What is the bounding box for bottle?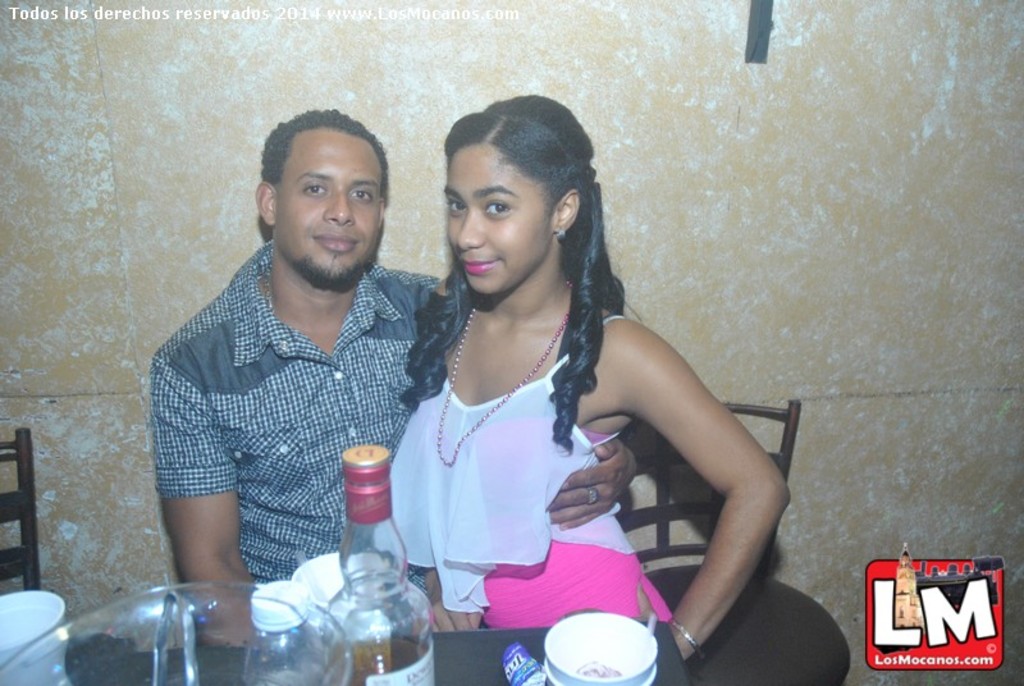
(316, 489, 425, 685).
